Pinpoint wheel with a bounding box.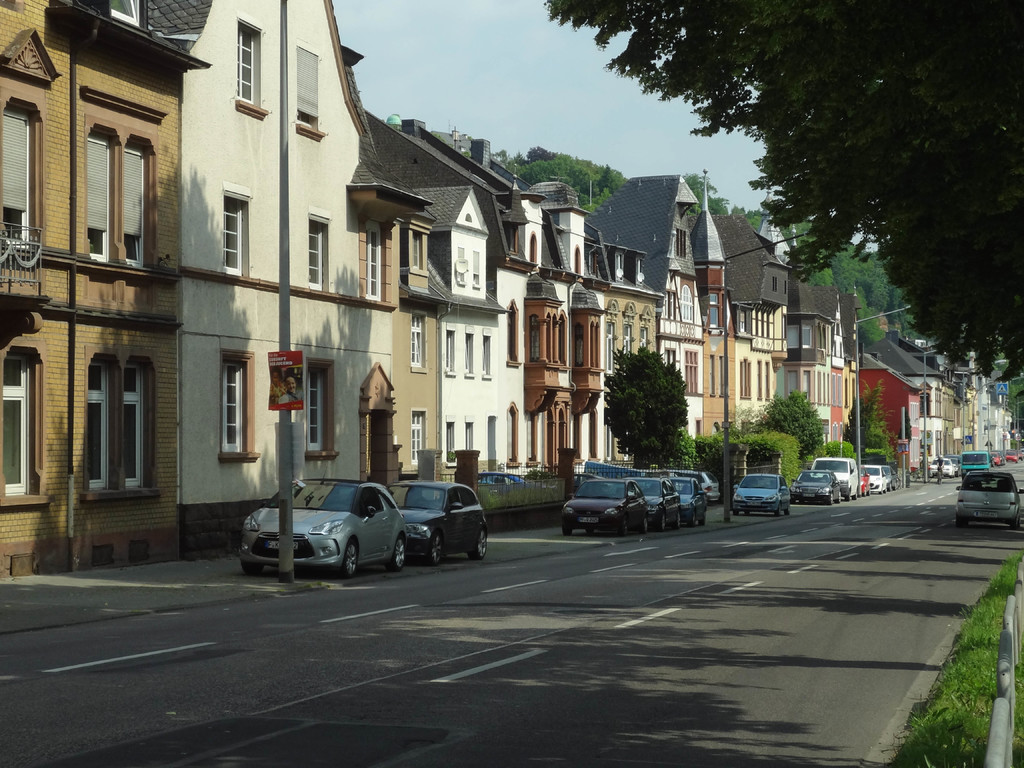
863,485,867,497.
